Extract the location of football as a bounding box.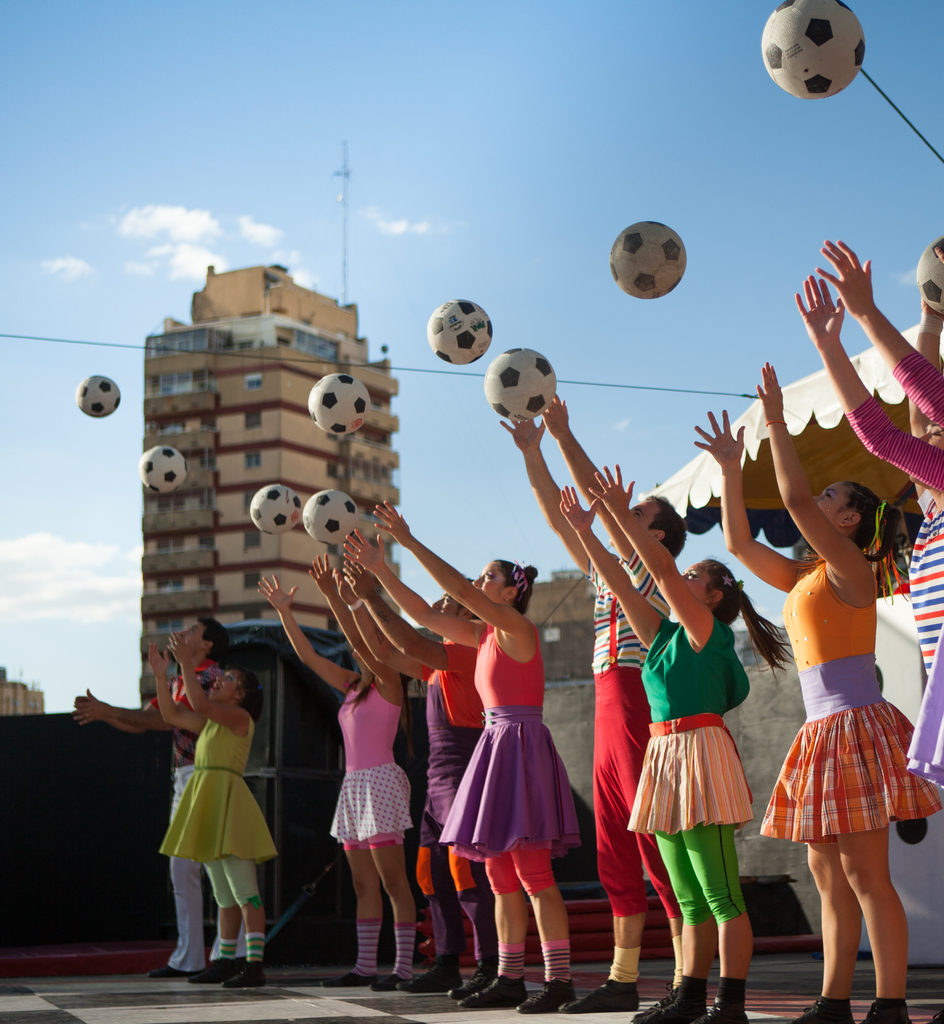
l=240, t=479, r=296, b=536.
